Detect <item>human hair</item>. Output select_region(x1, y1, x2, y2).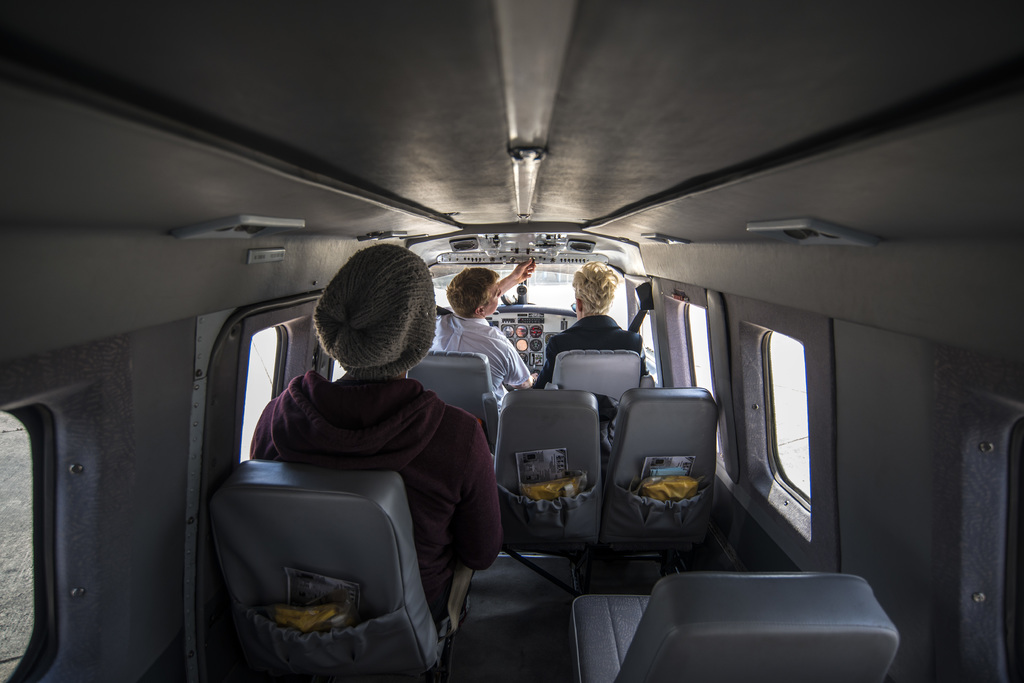
select_region(569, 261, 618, 312).
